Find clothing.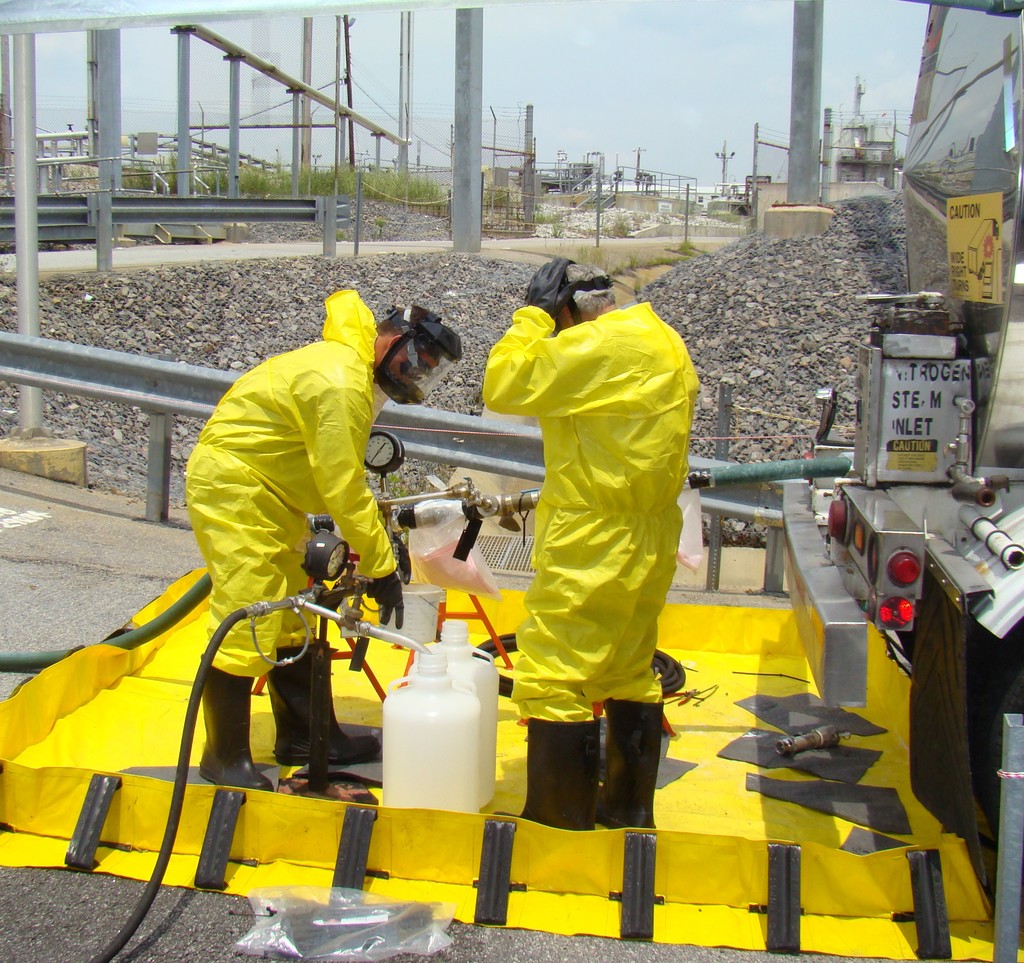
(left=474, top=295, right=705, bottom=720).
